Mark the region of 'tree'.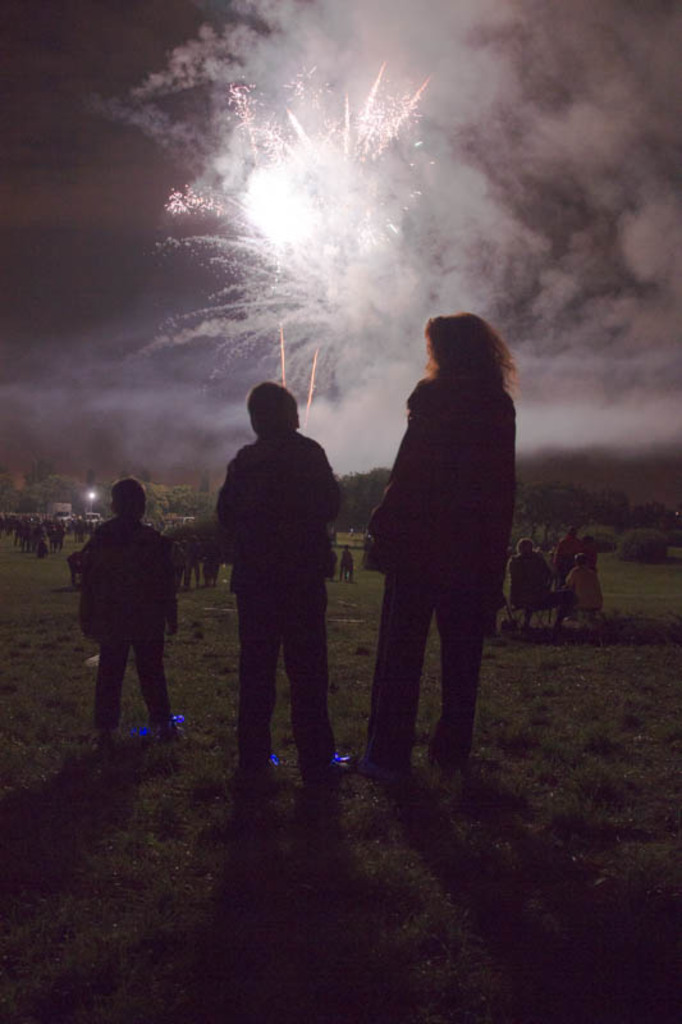
Region: box=[571, 488, 607, 525].
